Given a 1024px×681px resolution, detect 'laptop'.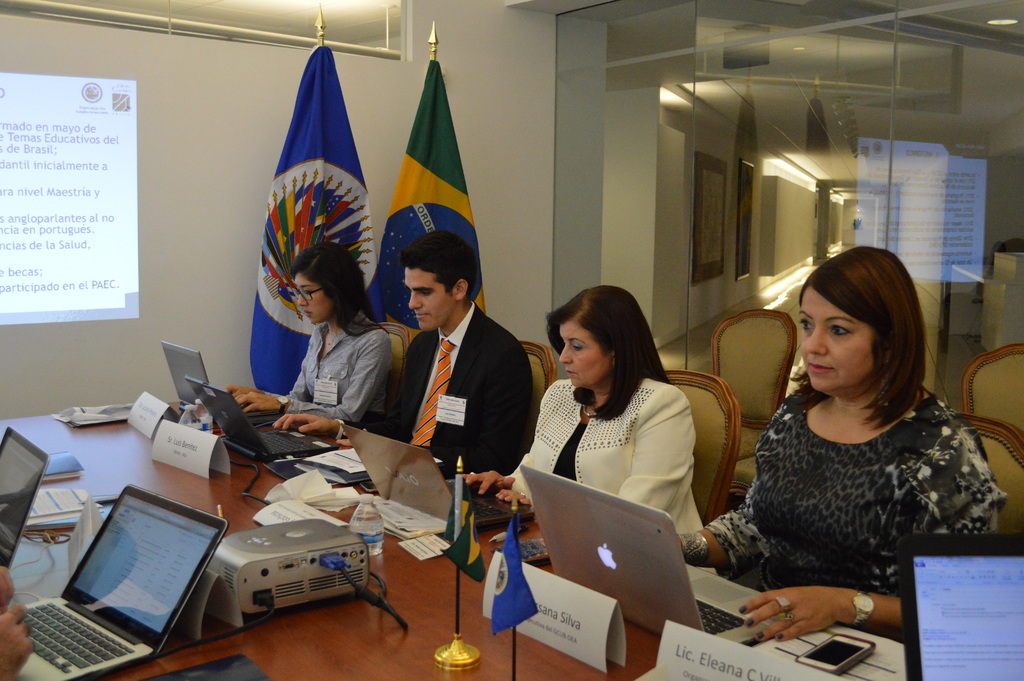
bbox=[520, 468, 785, 639].
